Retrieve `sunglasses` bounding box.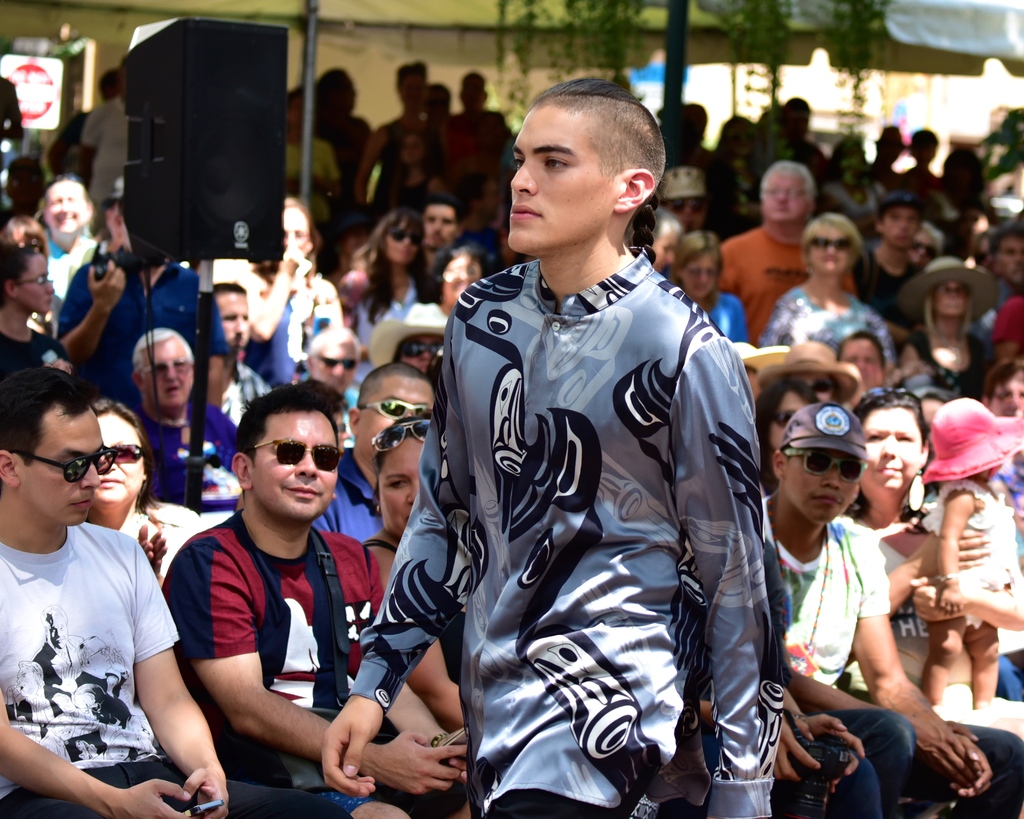
Bounding box: 397 341 444 360.
